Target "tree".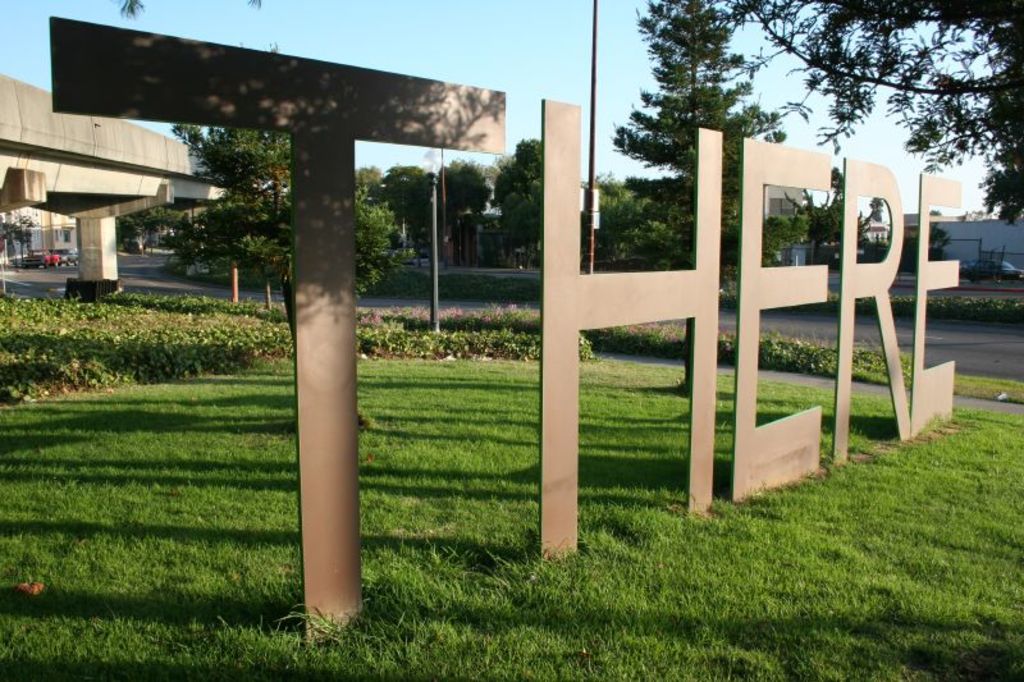
Target region: locate(172, 37, 316, 307).
